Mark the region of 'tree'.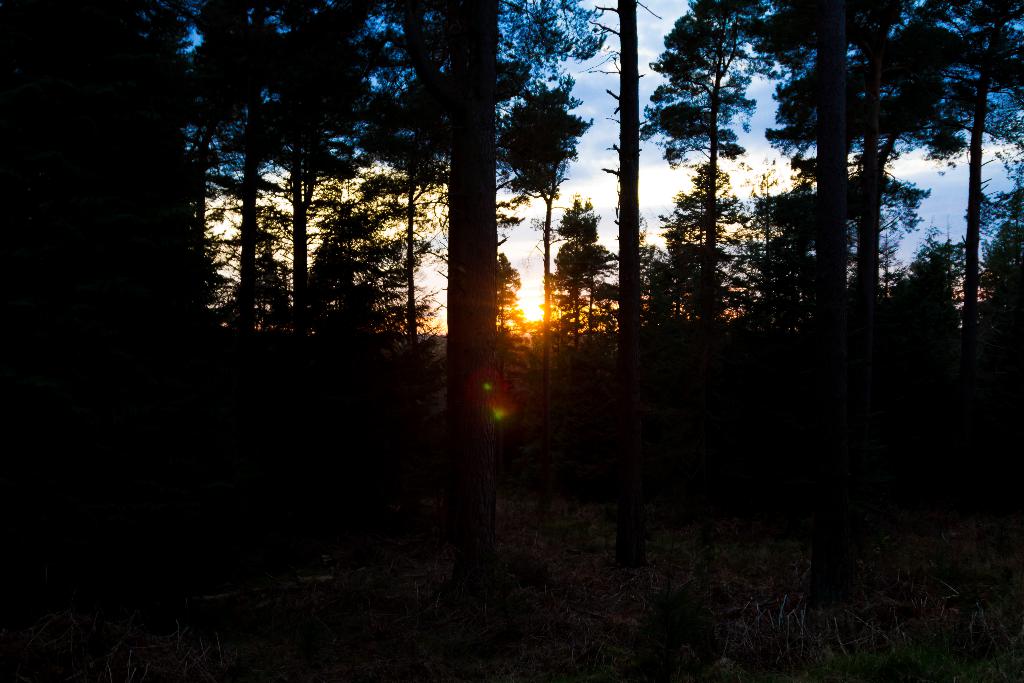
Region: x1=950, y1=0, x2=1023, y2=342.
